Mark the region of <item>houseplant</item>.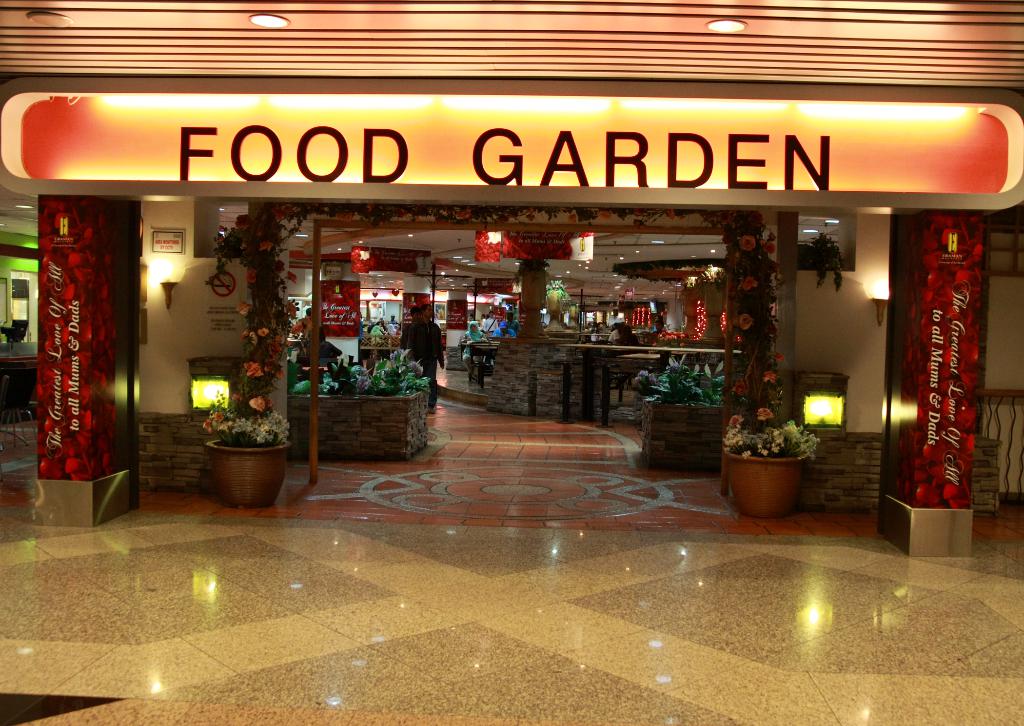
Region: (left=203, top=397, right=295, bottom=510).
